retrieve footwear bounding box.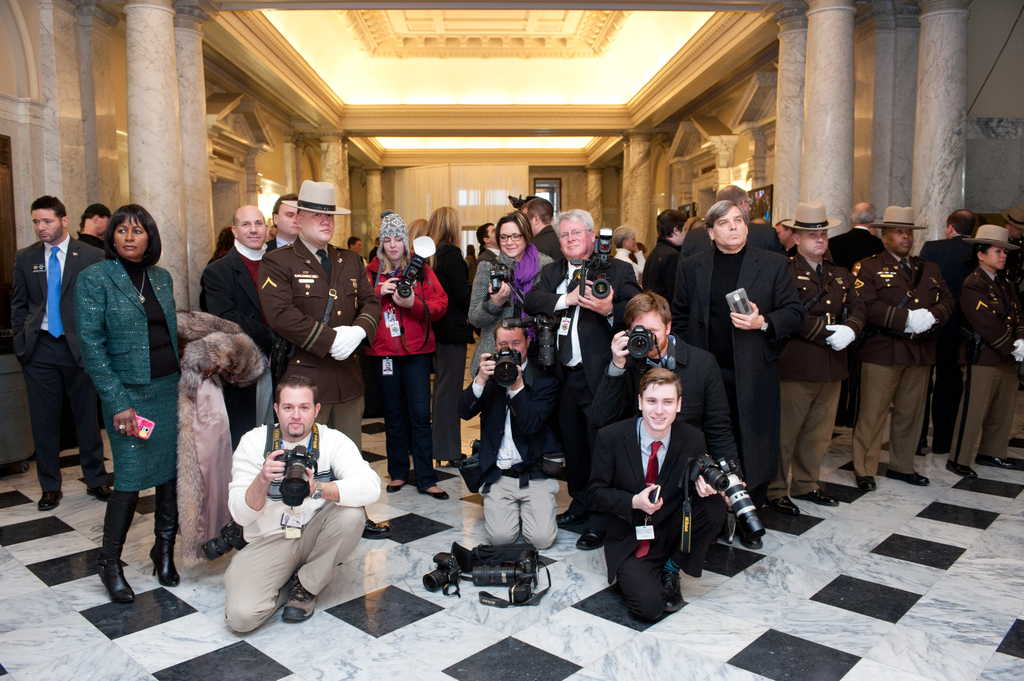
Bounding box: left=887, top=467, right=929, bottom=486.
